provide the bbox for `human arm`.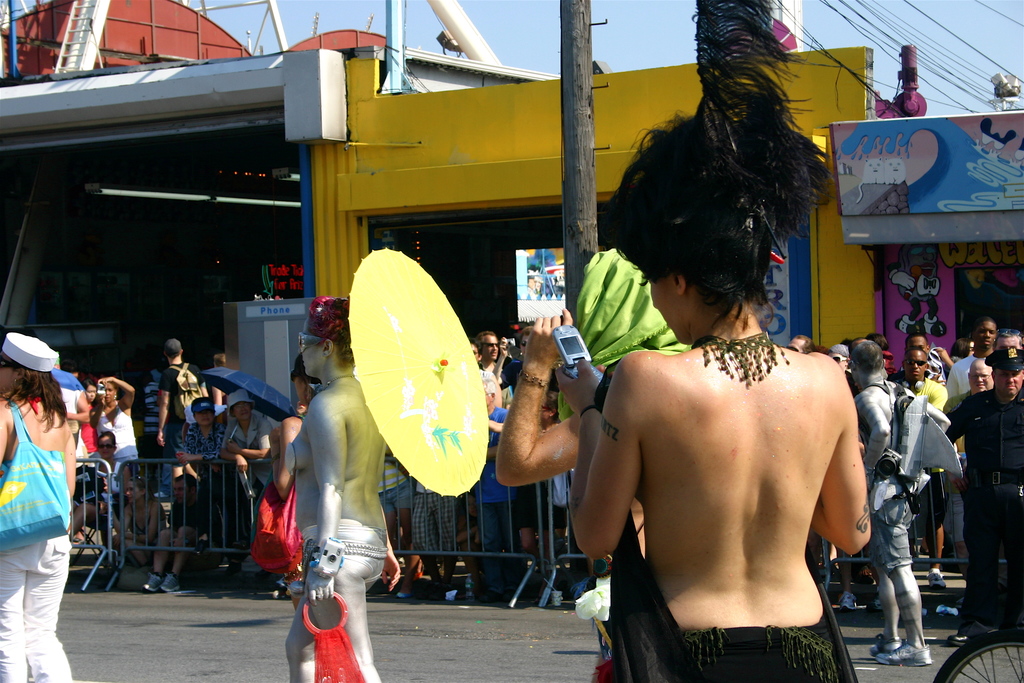
<region>0, 415, 6, 472</region>.
